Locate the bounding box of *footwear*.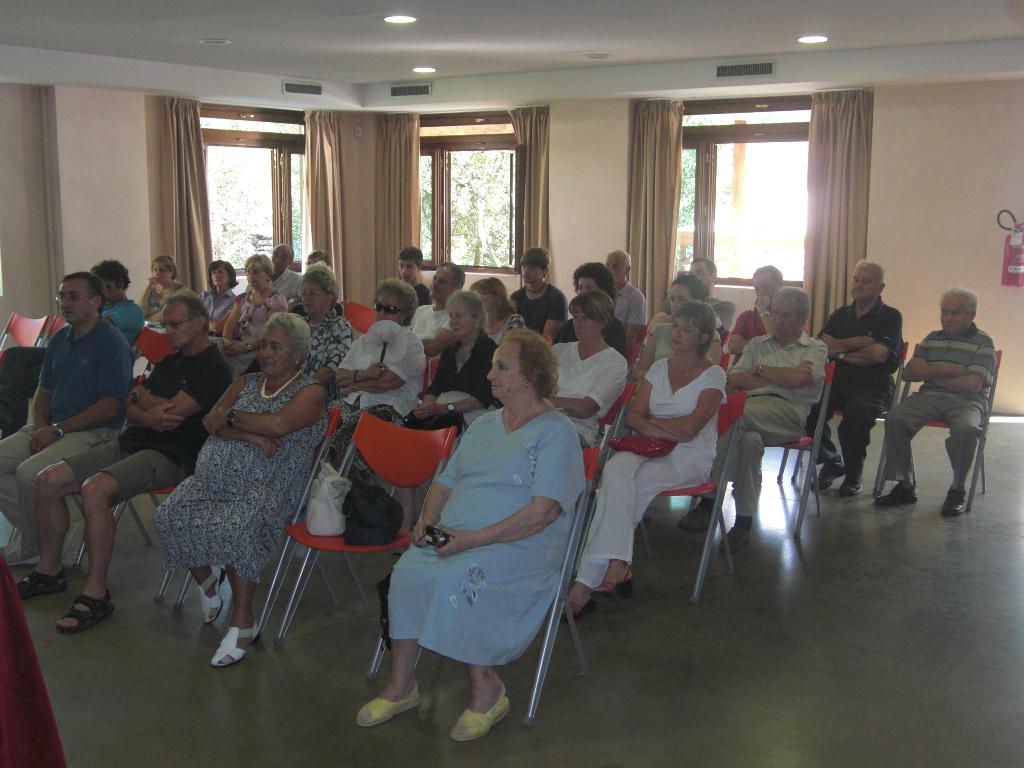
Bounding box: {"left": 195, "top": 556, "right": 234, "bottom": 628}.
